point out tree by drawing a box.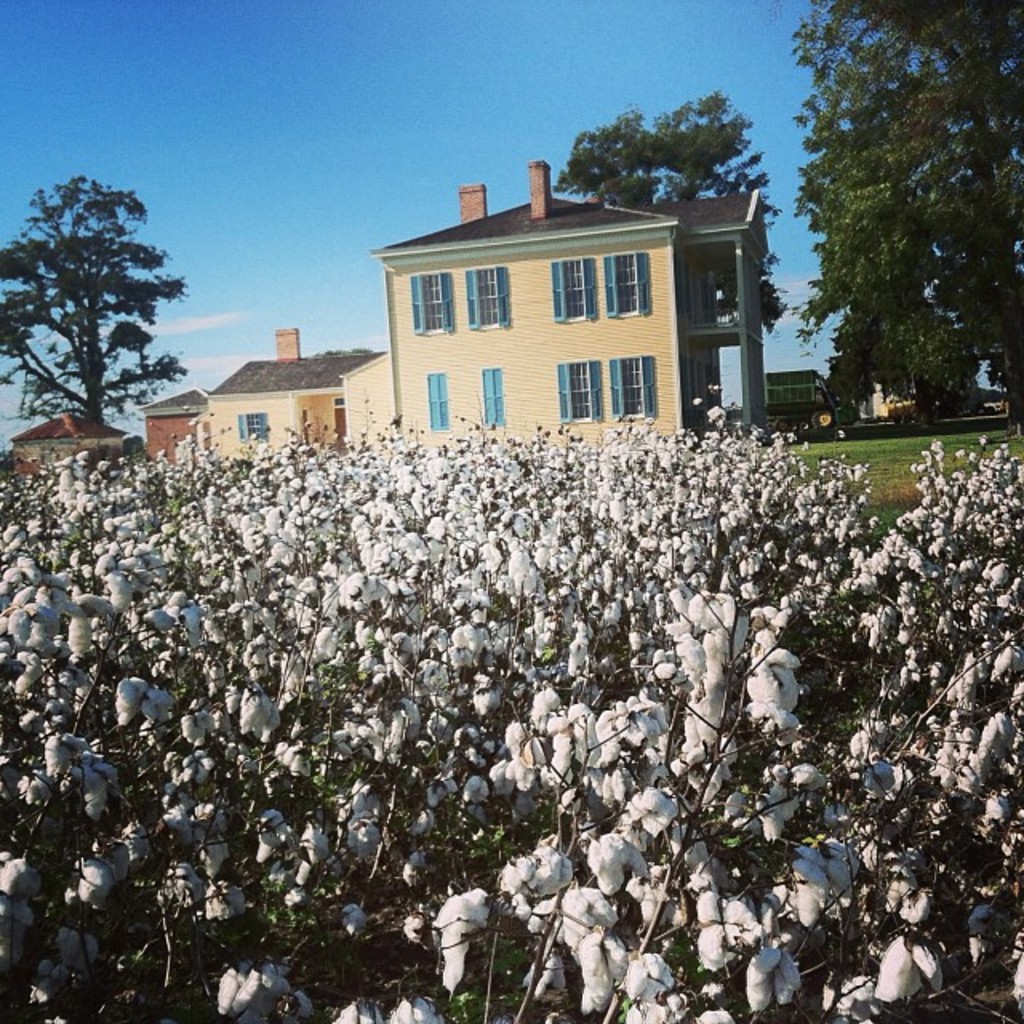
box=[565, 96, 795, 317].
